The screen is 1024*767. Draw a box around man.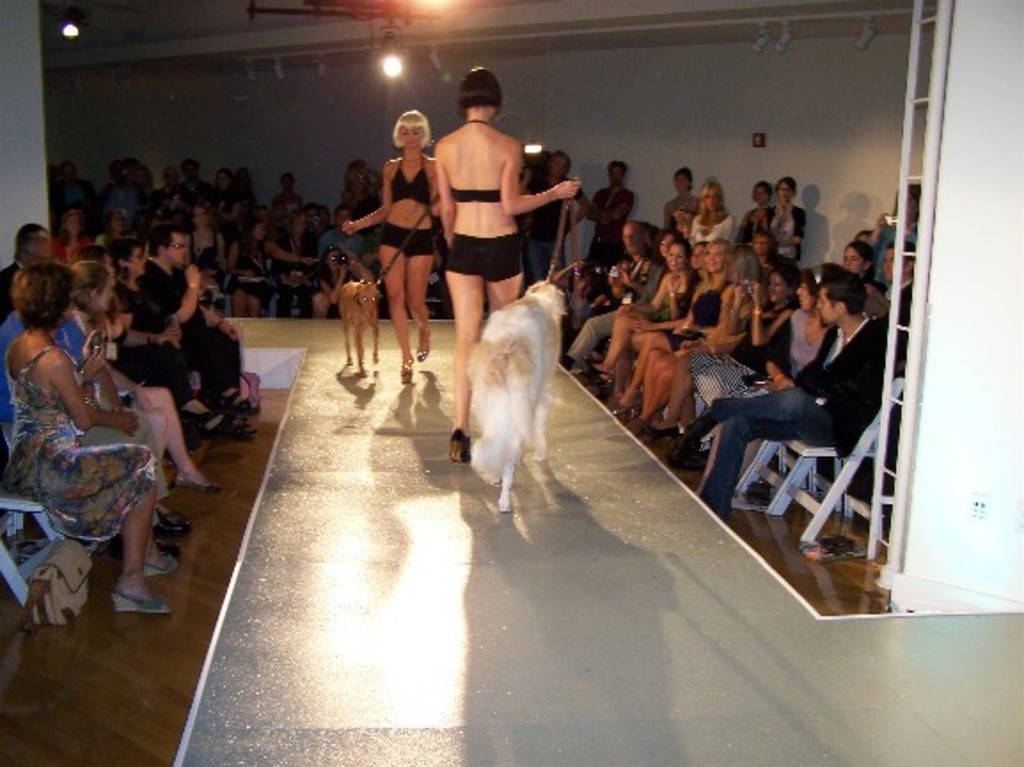
select_region(540, 151, 580, 272).
